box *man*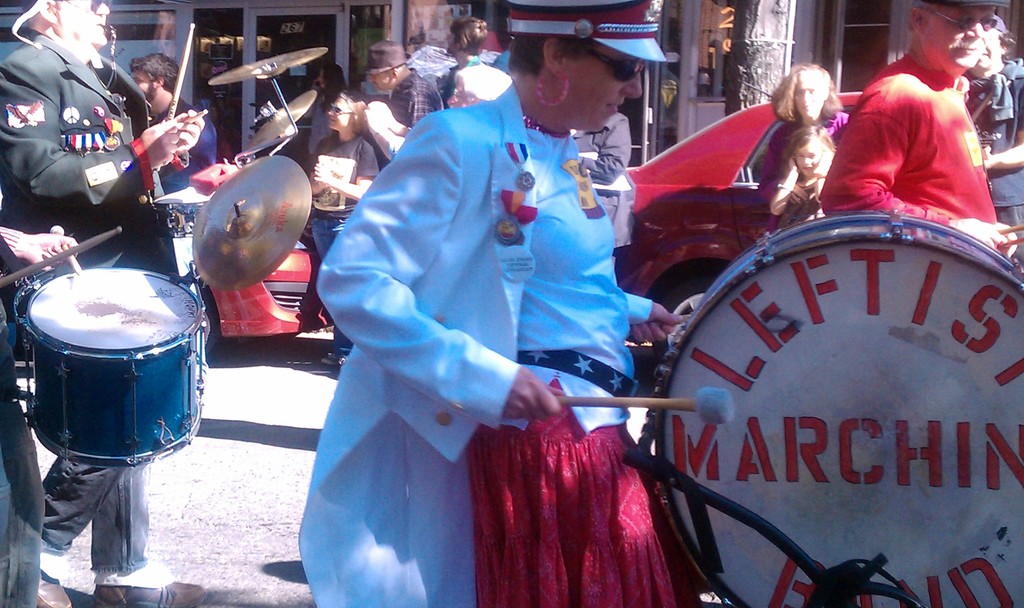
<region>0, 0, 206, 607</region>
